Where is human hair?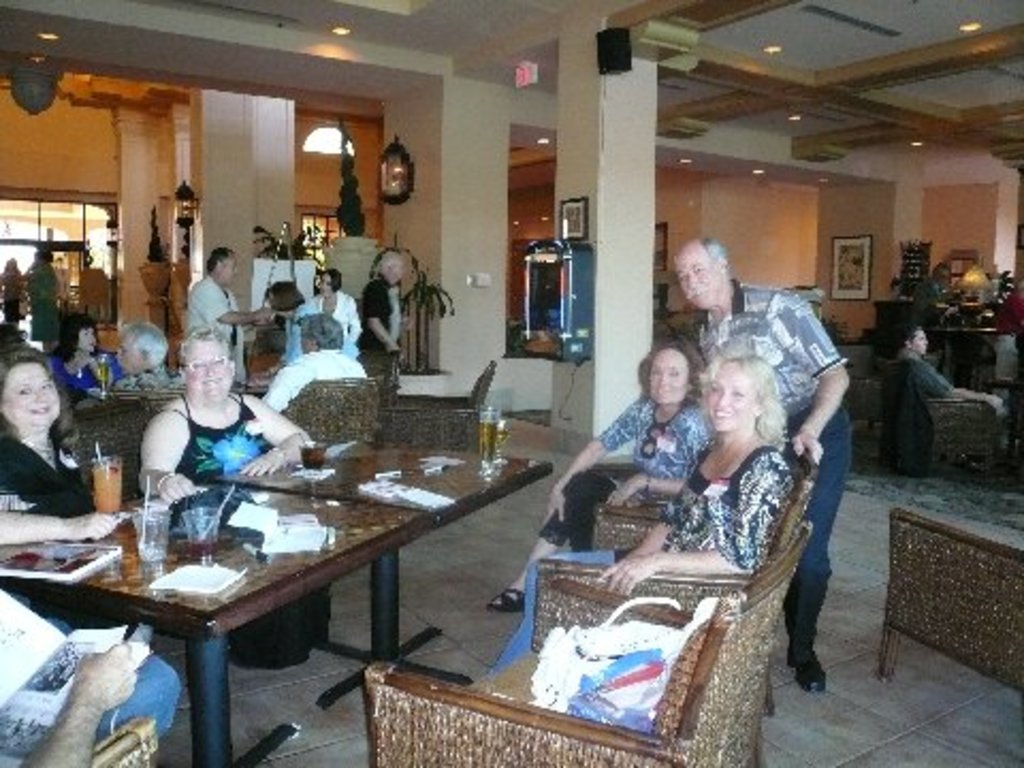
666/233/730/273.
